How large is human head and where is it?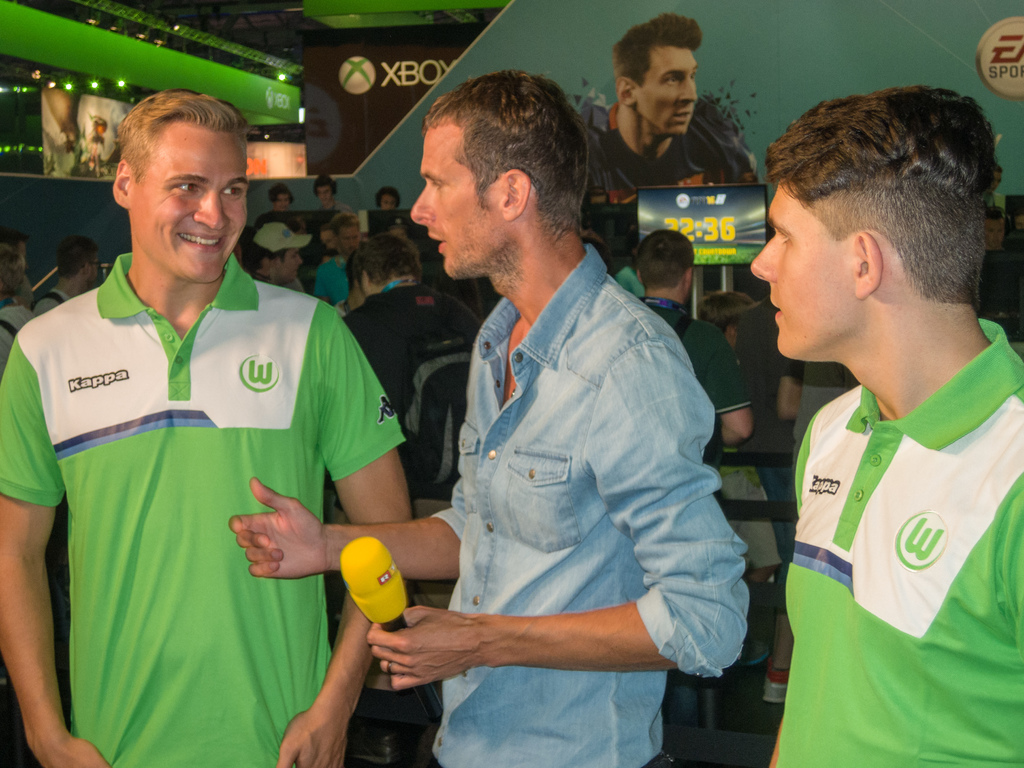
Bounding box: x1=637, y1=228, x2=698, y2=298.
